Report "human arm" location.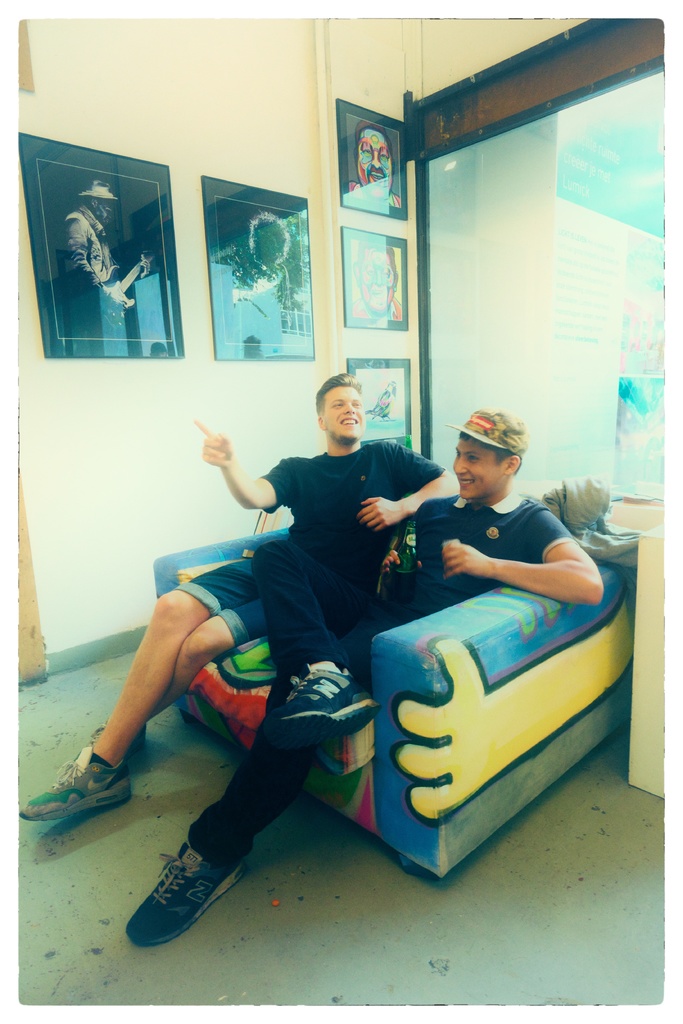
Report: x1=387, y1=515, x2=436, y2=600.
